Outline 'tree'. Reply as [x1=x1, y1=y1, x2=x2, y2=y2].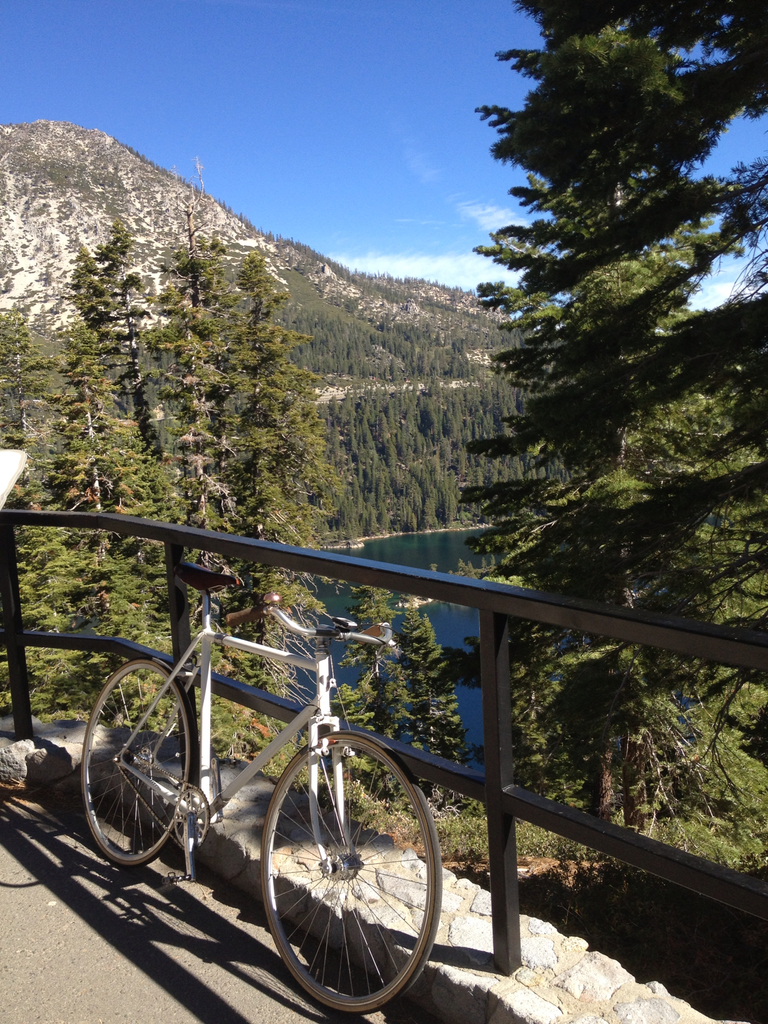
[x1=0, y1=300, x2=105, y2=452].
